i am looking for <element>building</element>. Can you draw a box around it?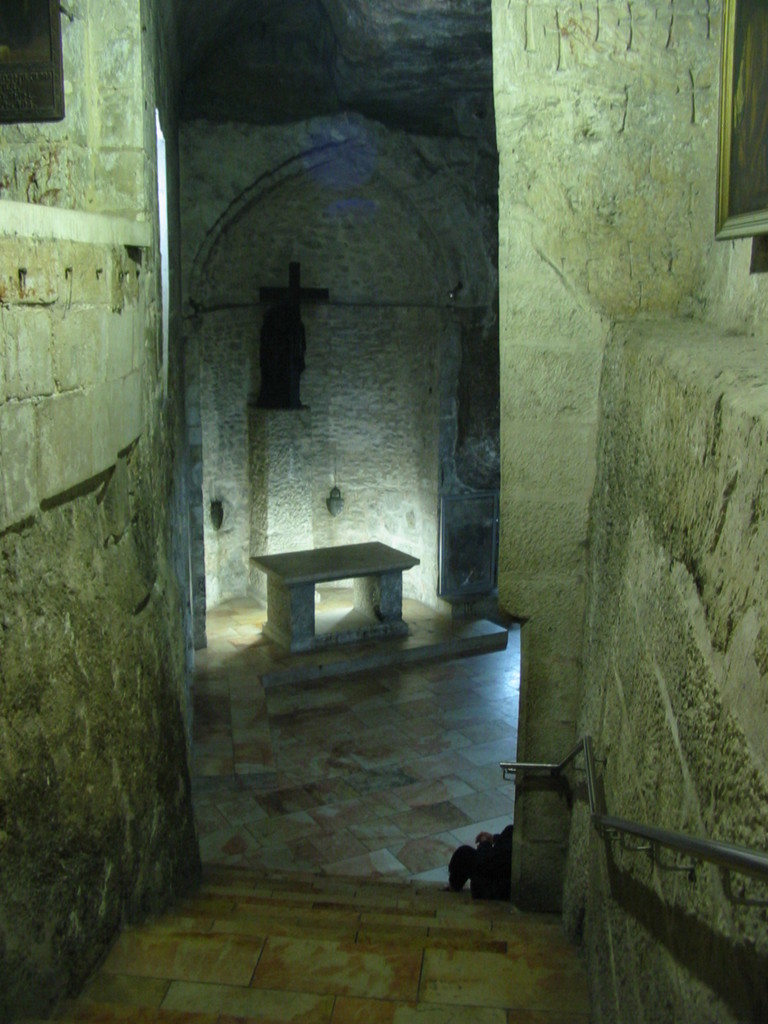
Sure, the bounding box is bbox=[0, 0, 767, 1023].
